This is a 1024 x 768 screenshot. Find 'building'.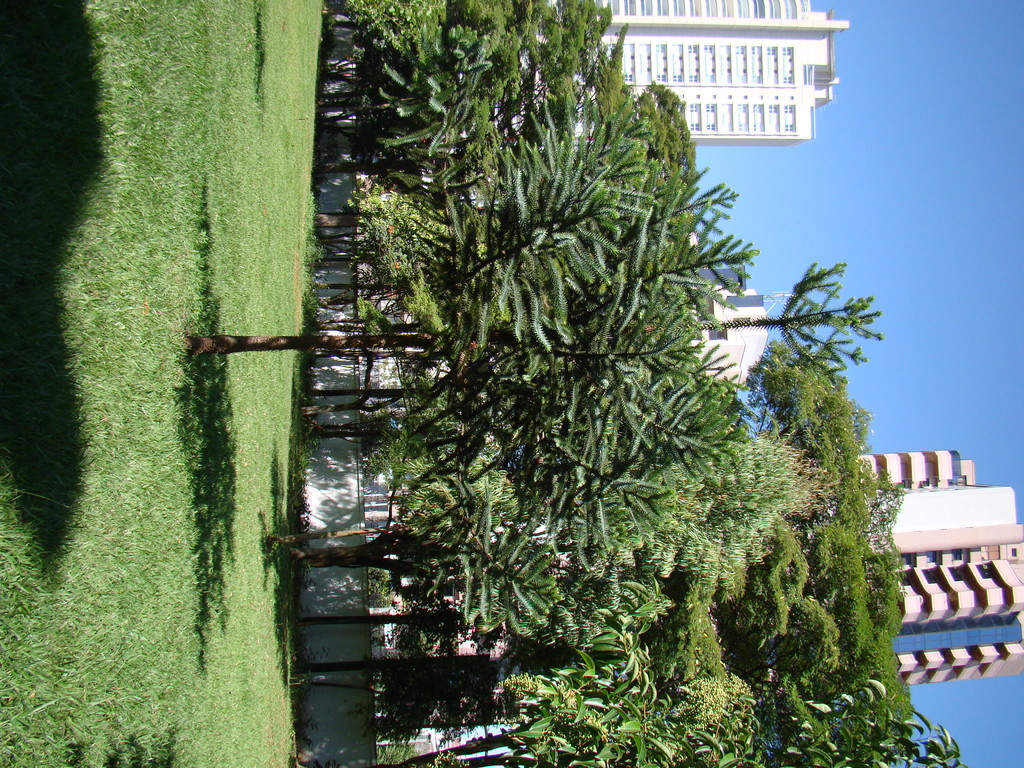
Bounding box: 599:0:849:148.
